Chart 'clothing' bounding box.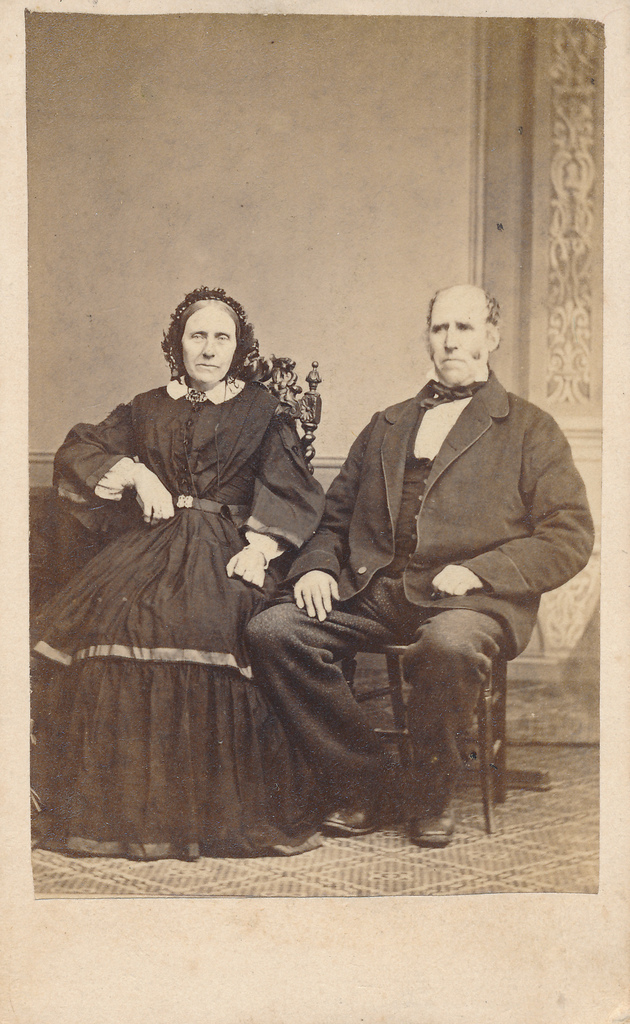
Charted: [243,364,595,815].
